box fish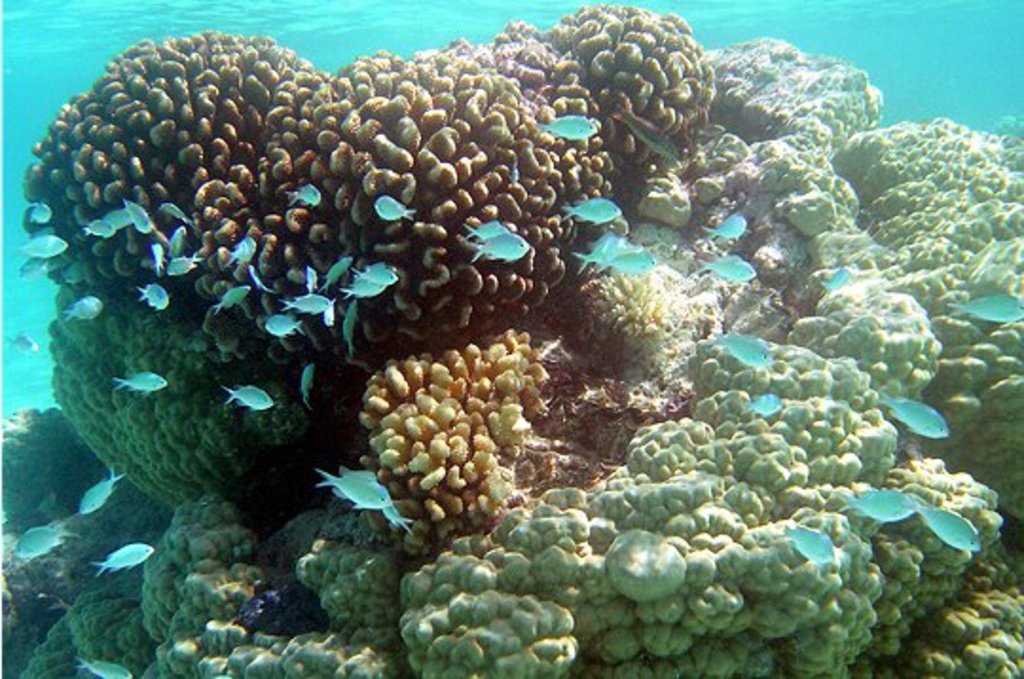
select_region(320, 300, 332, 324)
